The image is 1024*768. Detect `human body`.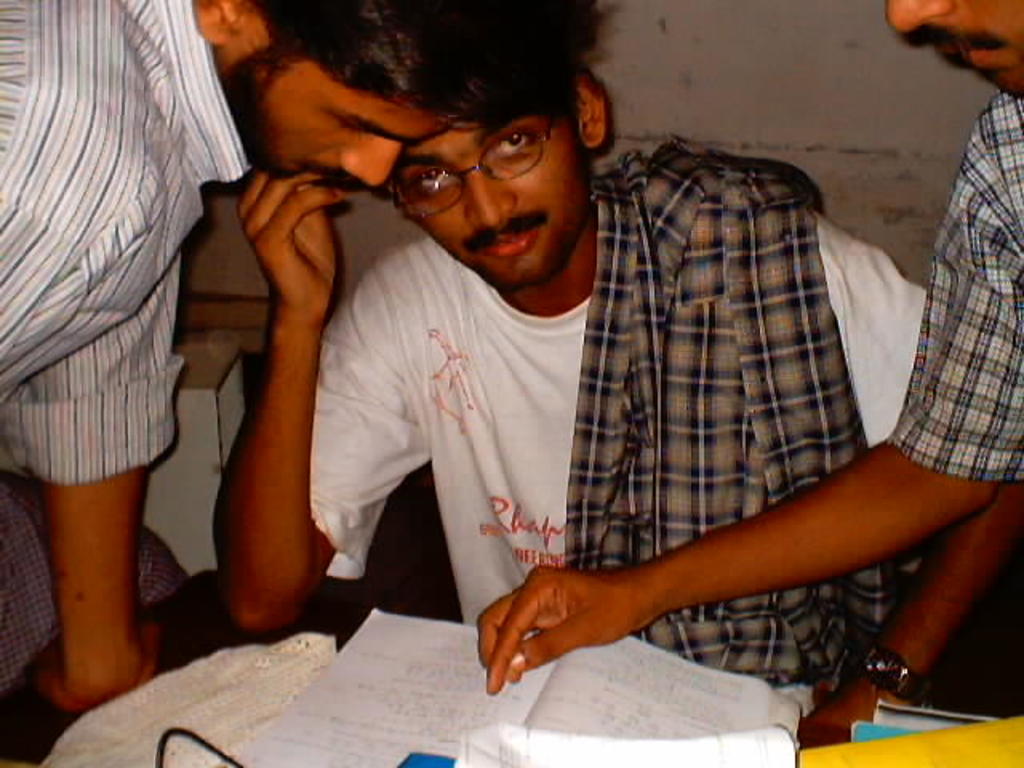
Detection: pyautogui.locateOnScreen(0, 0, 246, 701).
